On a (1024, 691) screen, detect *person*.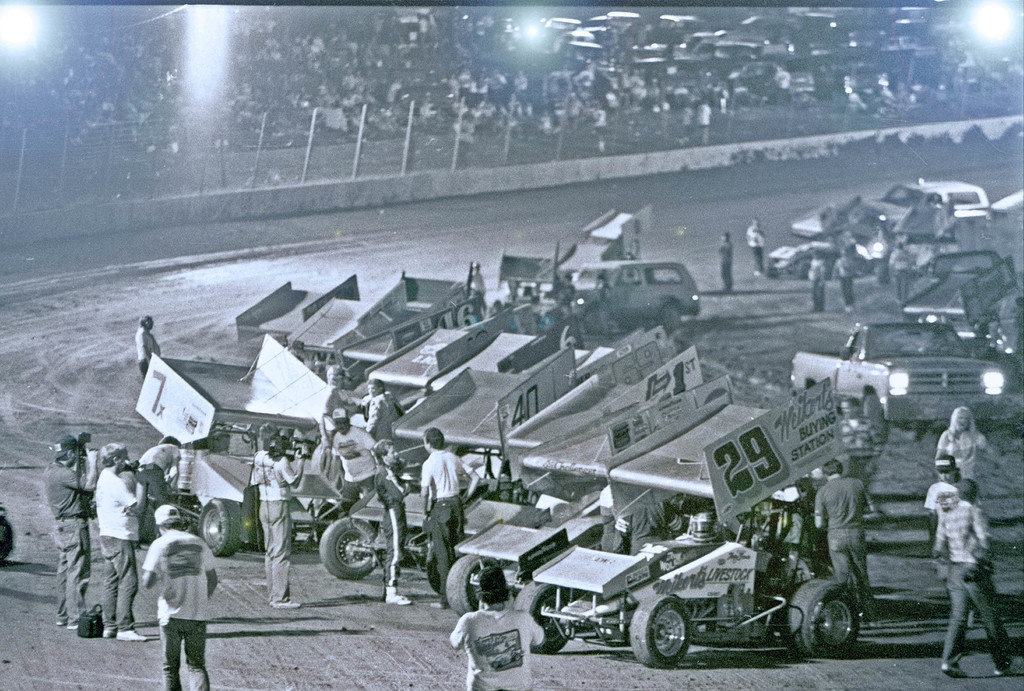
(left=448, top=564, right=544, bottom=690).
